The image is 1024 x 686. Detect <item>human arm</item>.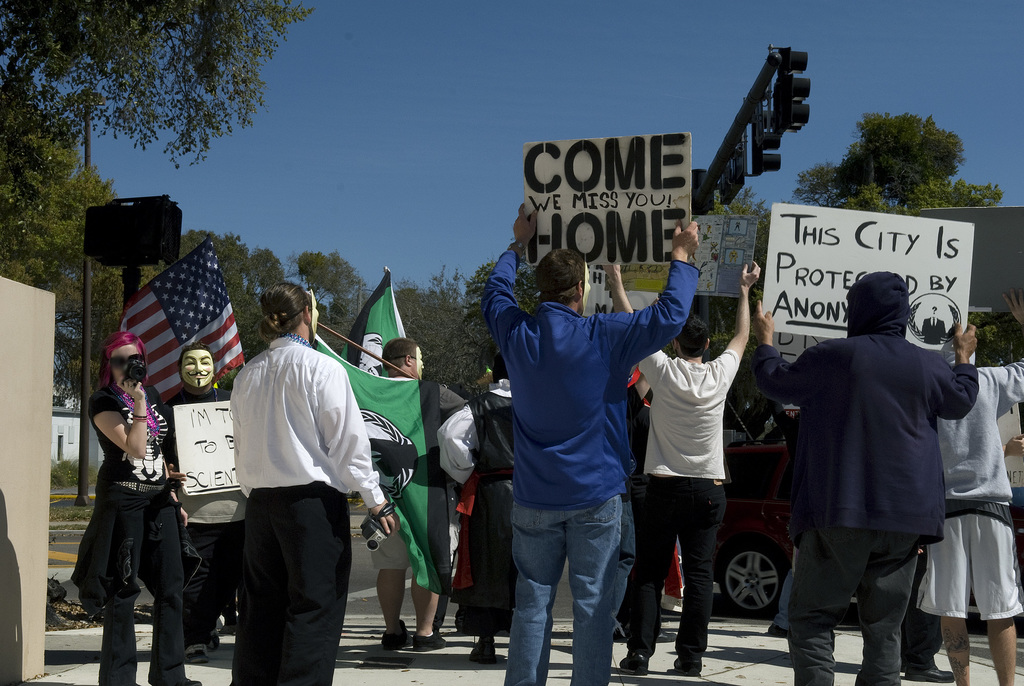
Detection: {"x1": 757, "y1": 300, "x2": 819, "y2": 408}.
